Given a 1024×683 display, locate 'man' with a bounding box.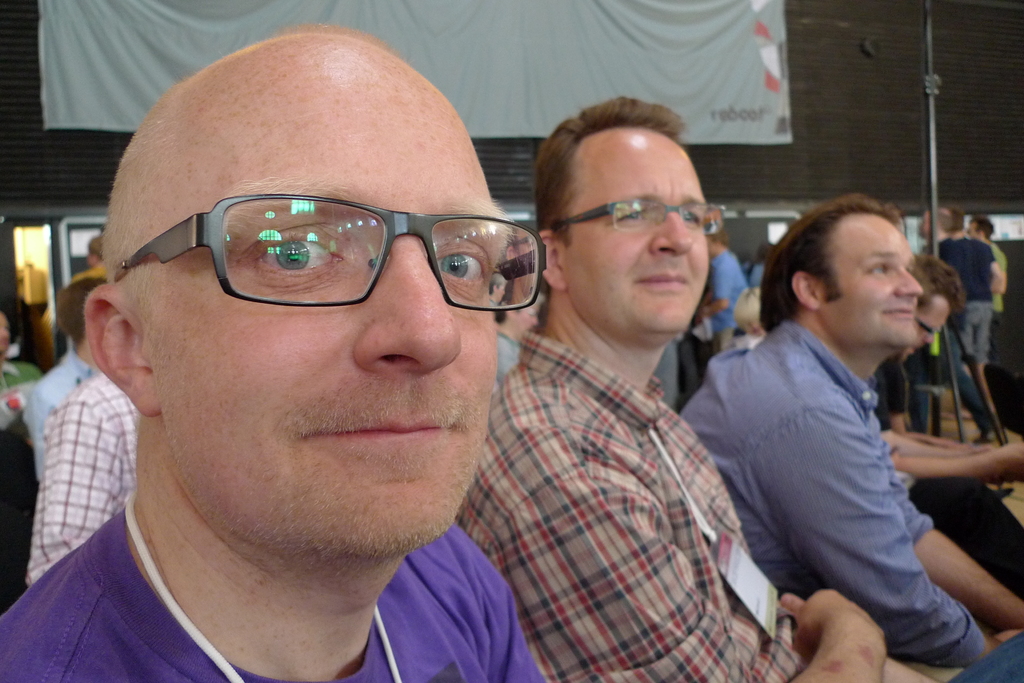
Located: bbox(932, 206, 1005, 357).
